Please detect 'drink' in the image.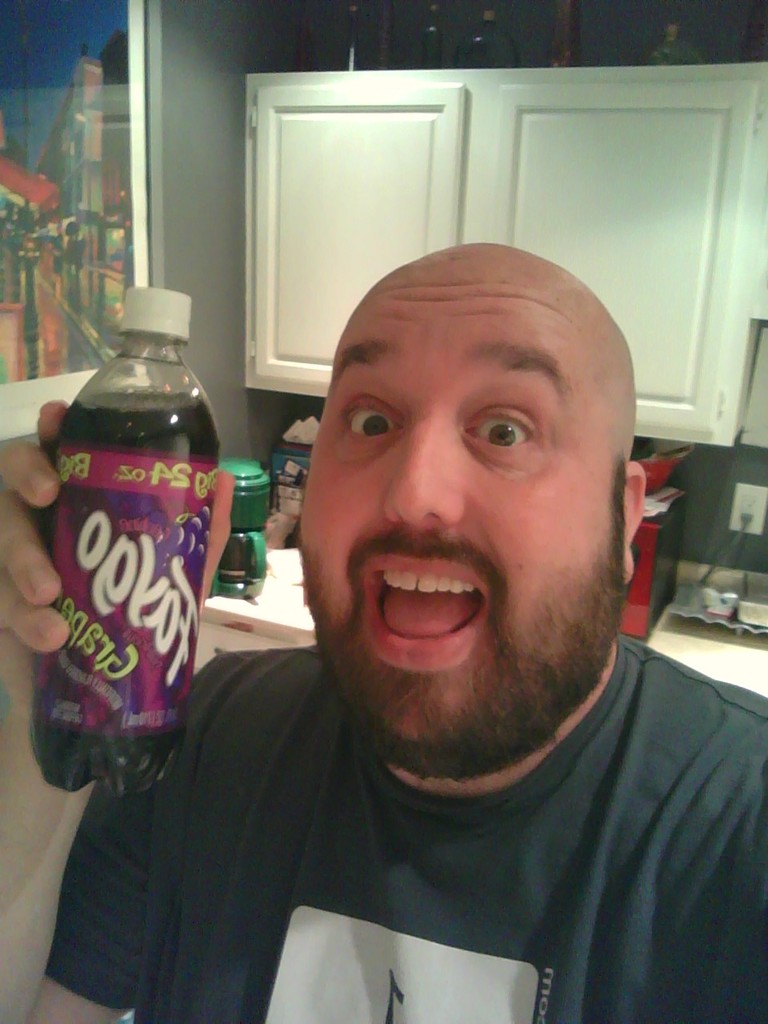
bbox=[37, 286, 218, 801].
